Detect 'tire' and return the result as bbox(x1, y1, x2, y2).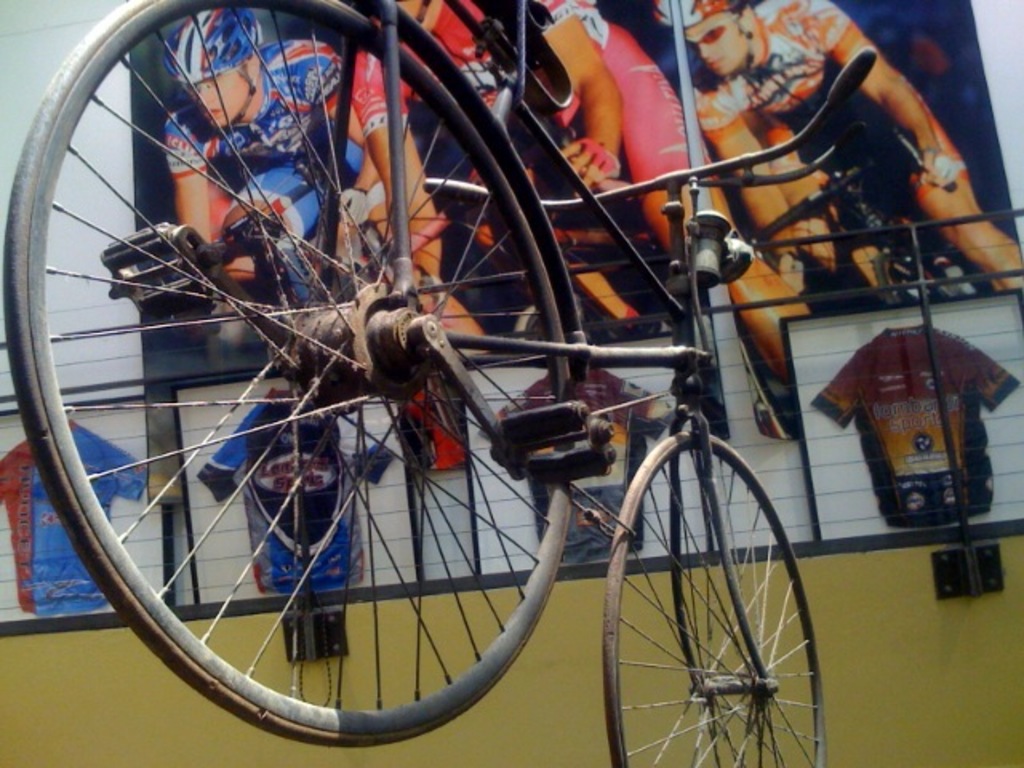
bbox(5, 0, 574, 749).
